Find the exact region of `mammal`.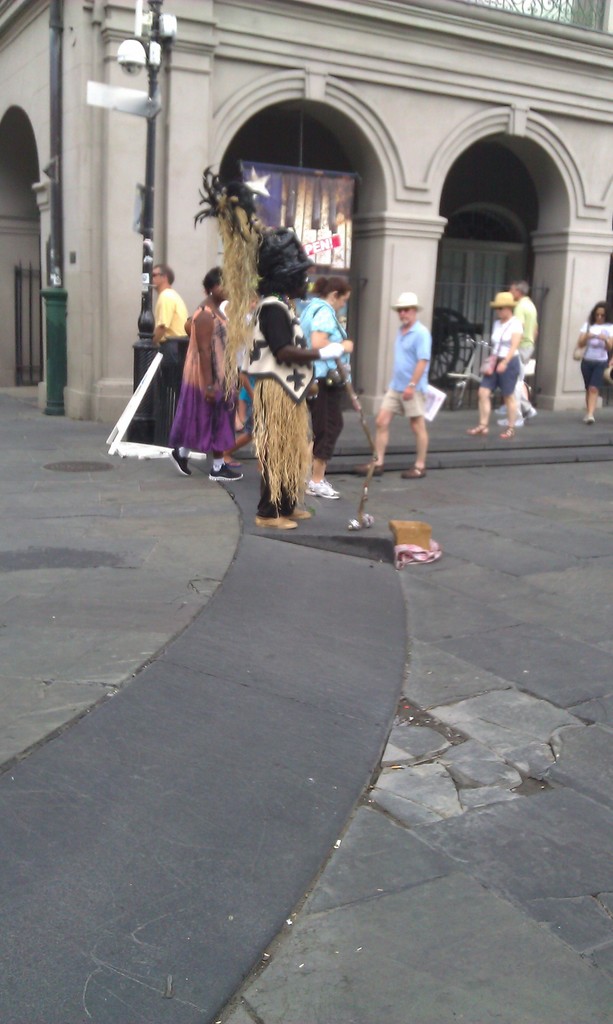
Exact region: 166:264:236:479.
